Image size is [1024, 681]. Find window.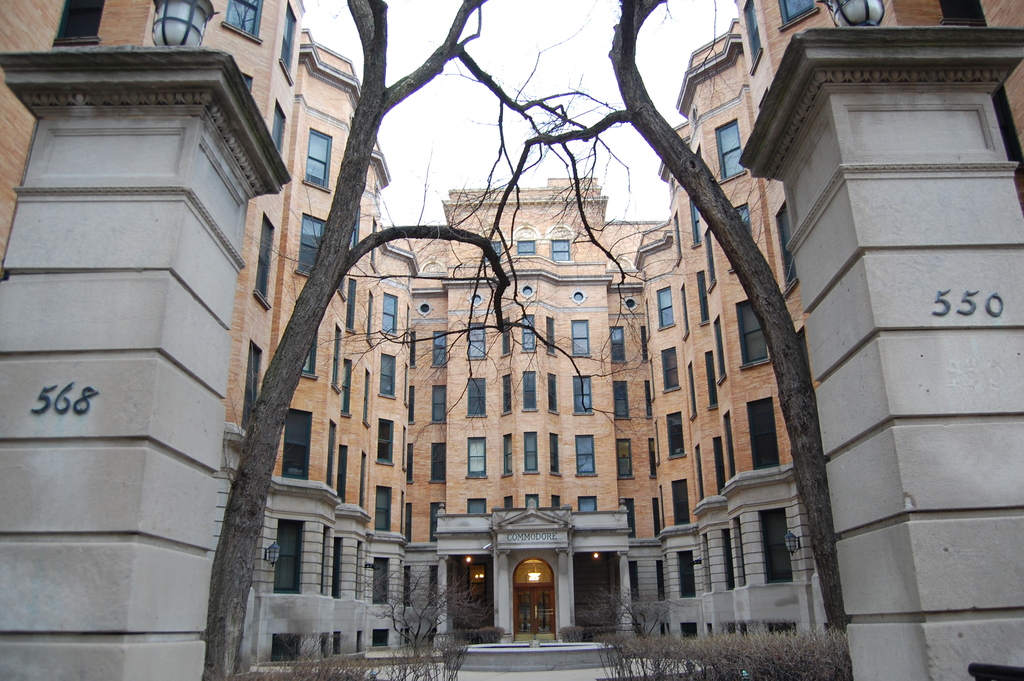
{"left": 620, "top": 498, "right": 636, "bottom": 538}.
